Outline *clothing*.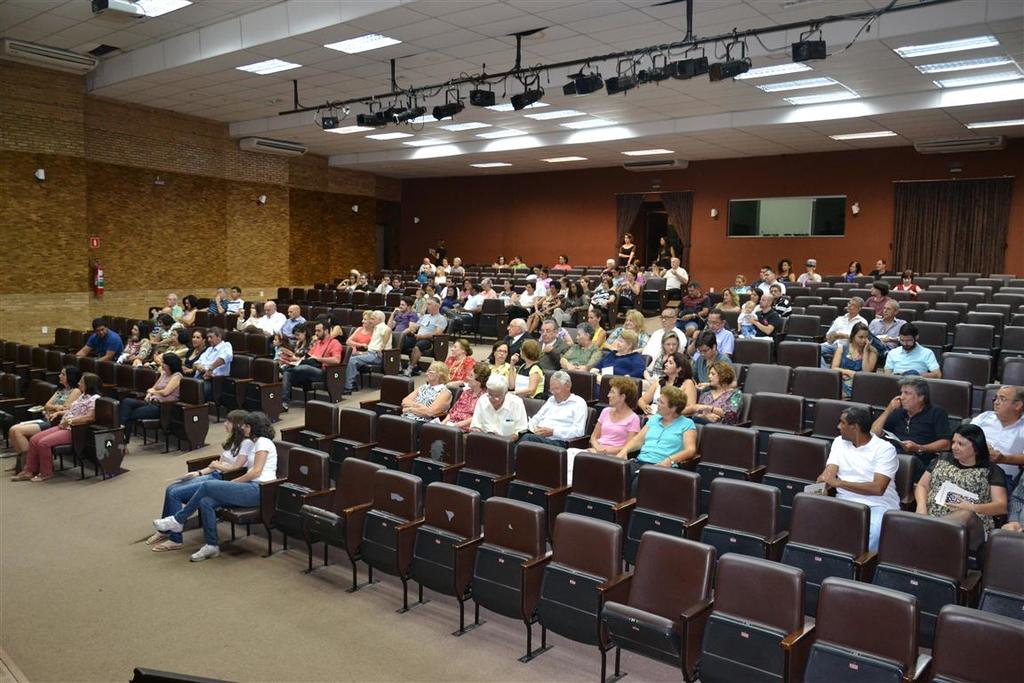
Outline: (x1=815, y1=309, x2=868, y2=373).
